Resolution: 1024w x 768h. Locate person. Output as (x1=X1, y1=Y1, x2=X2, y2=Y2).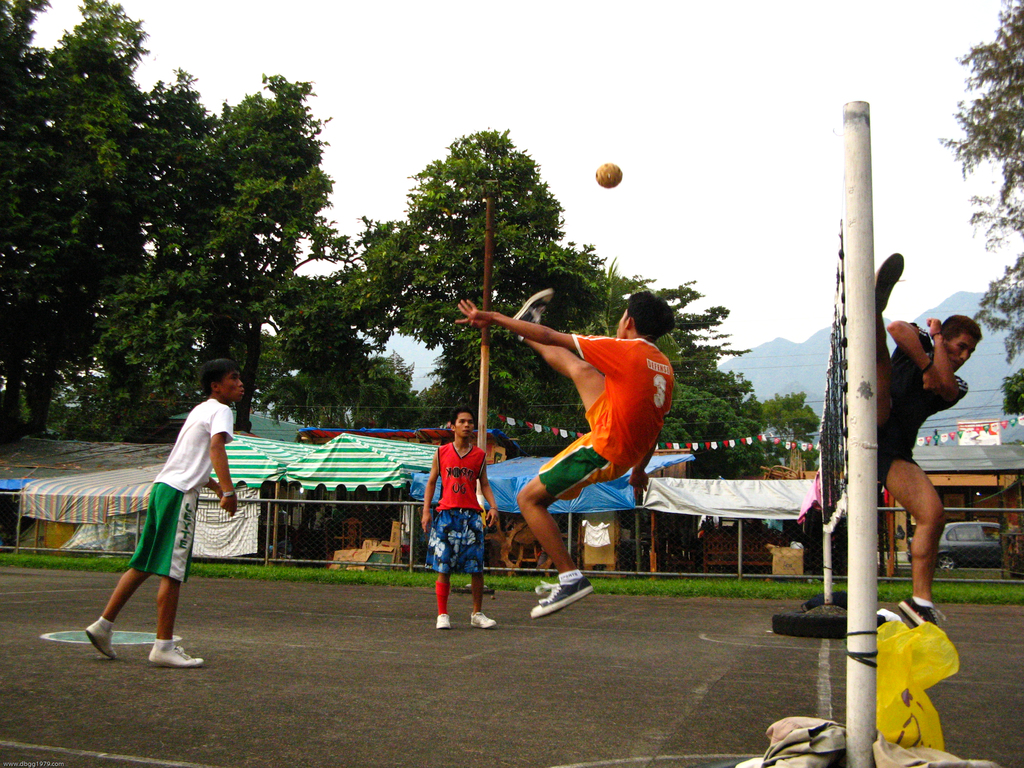
(x1=413, y1=391, x2=490, y2=634).
